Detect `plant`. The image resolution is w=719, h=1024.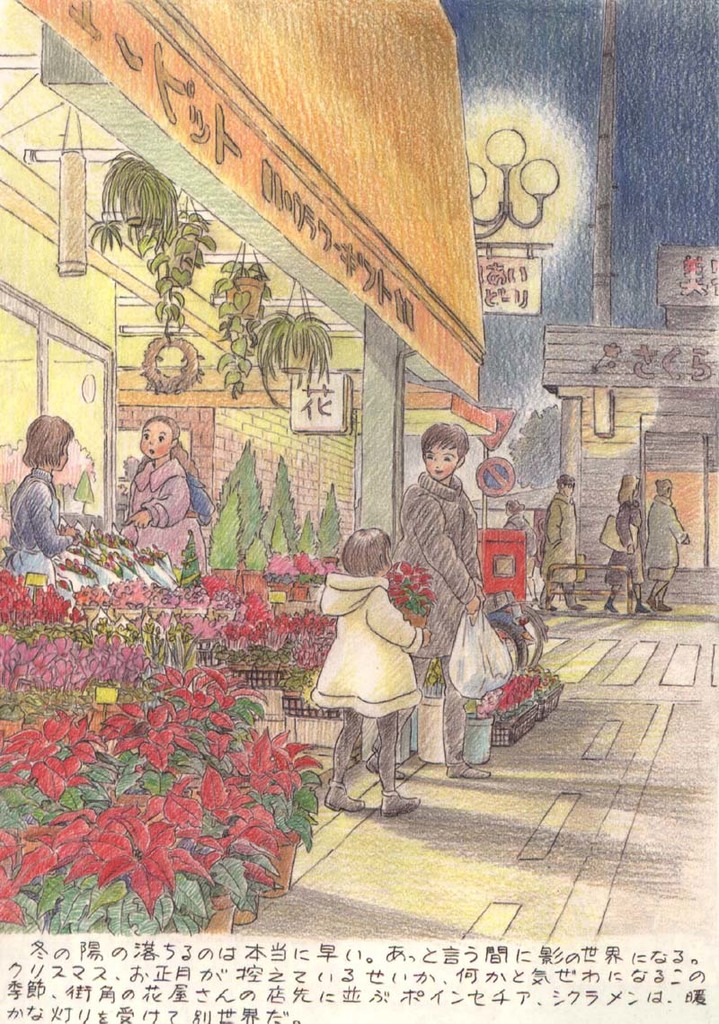
{"x1": 101, "y1": 151, "x2": 159, "y2": 227}.
